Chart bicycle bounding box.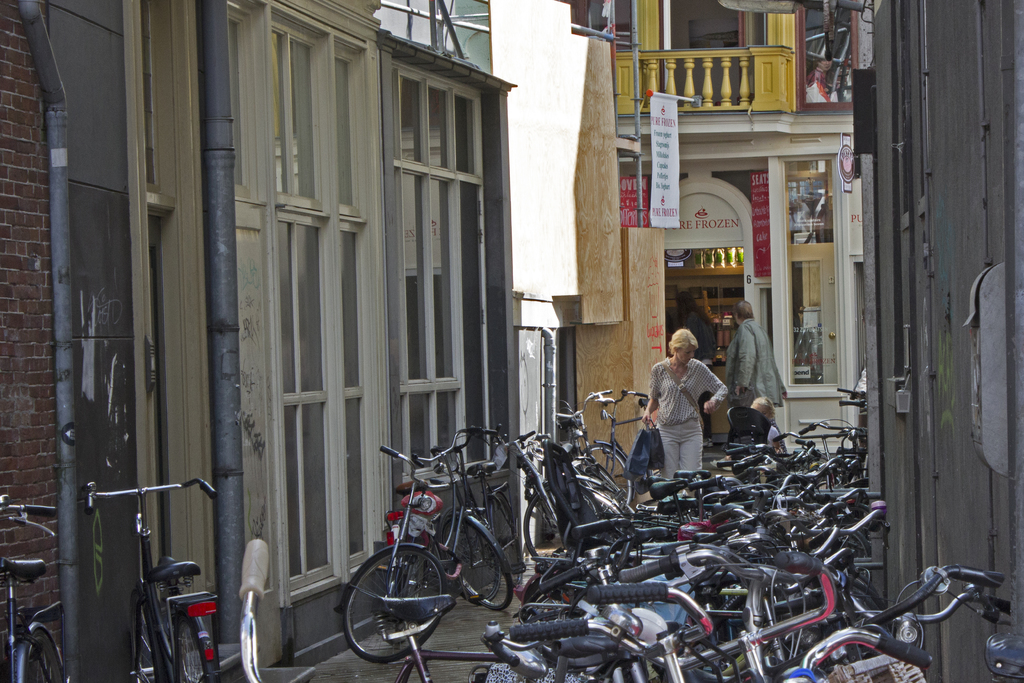
Charted: left=496, top=431, right=639, bottom=550.
